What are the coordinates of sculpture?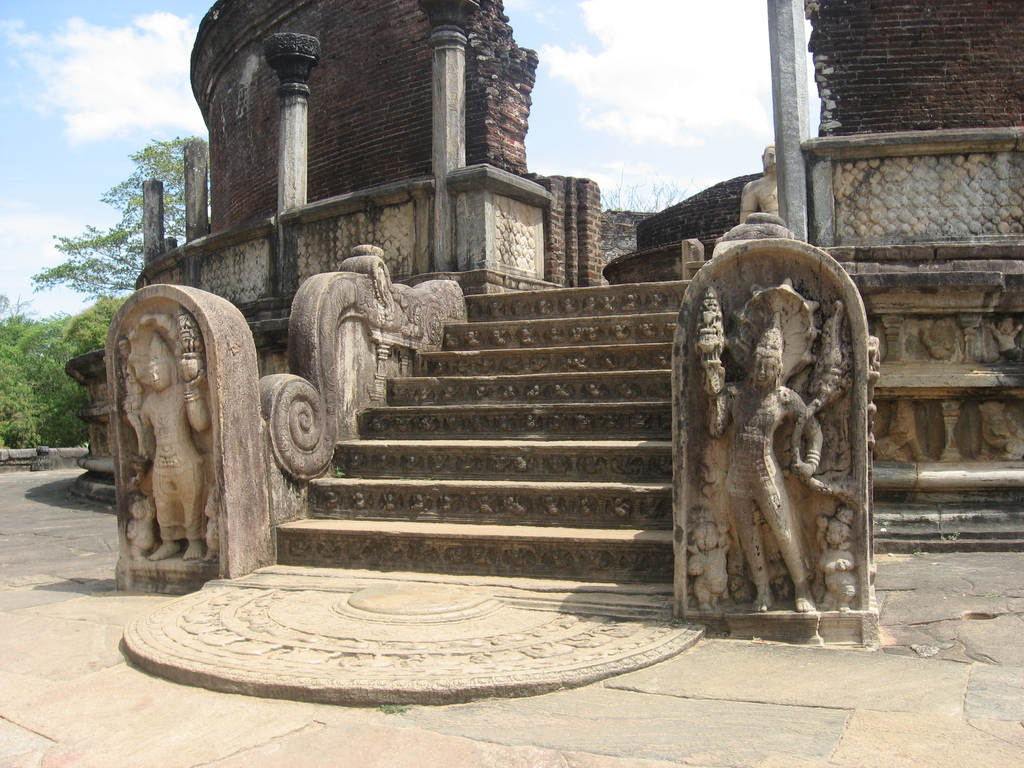
413, 494, 434, 512.
